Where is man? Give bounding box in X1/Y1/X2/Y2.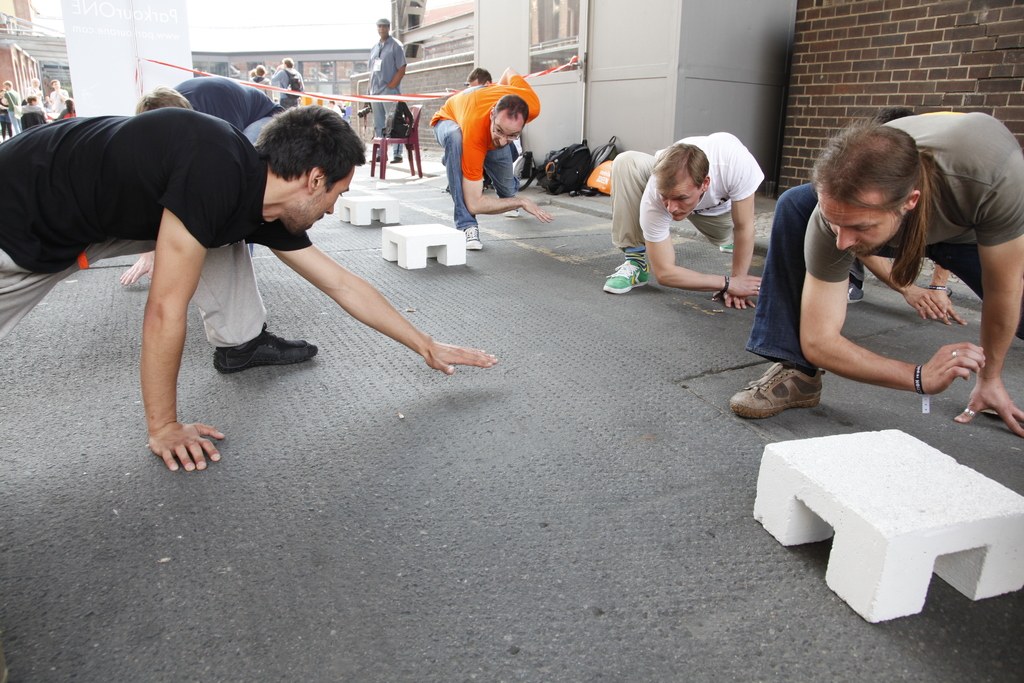
47/78/71/113.
